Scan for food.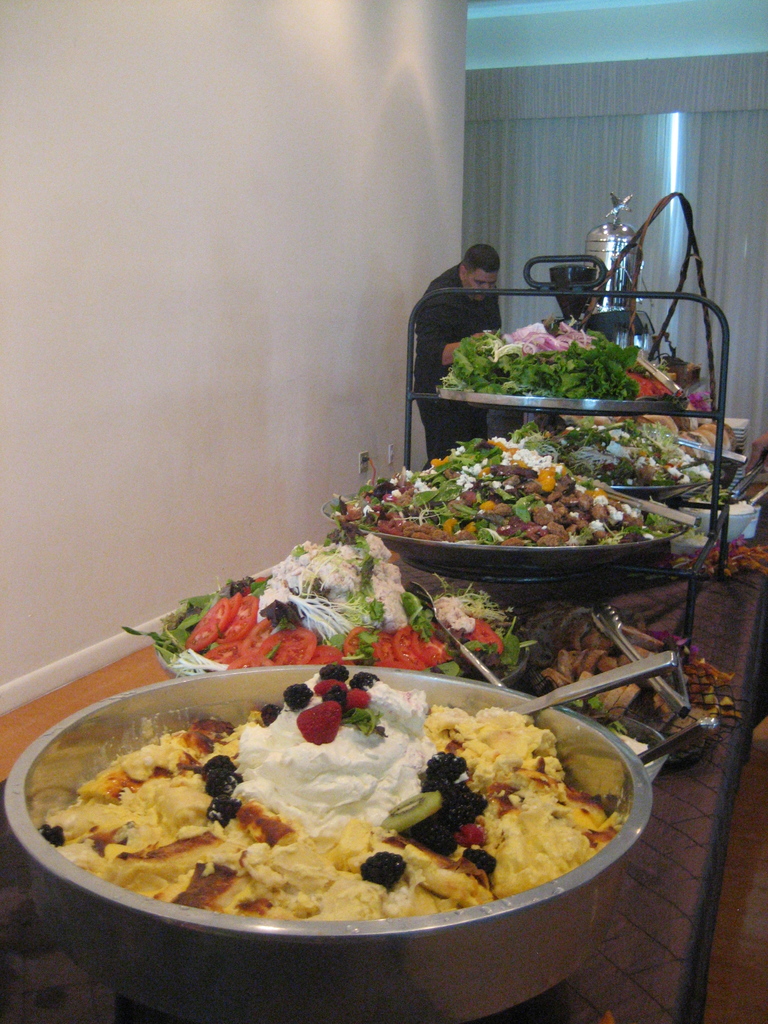
Scan result: x1=49 y1=678 x2=625 y2=952.
